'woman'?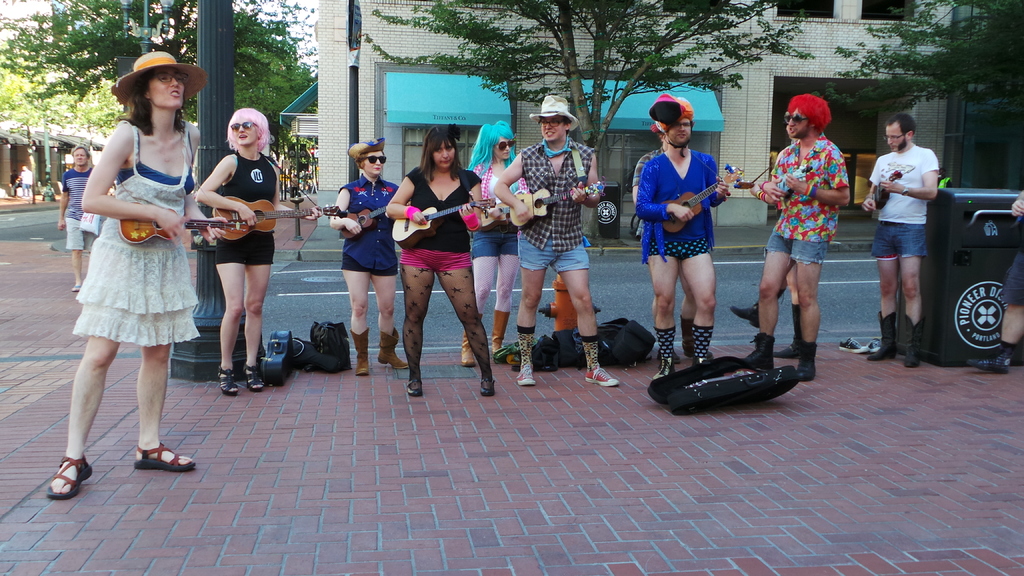
[463, 115, 524, 364]
